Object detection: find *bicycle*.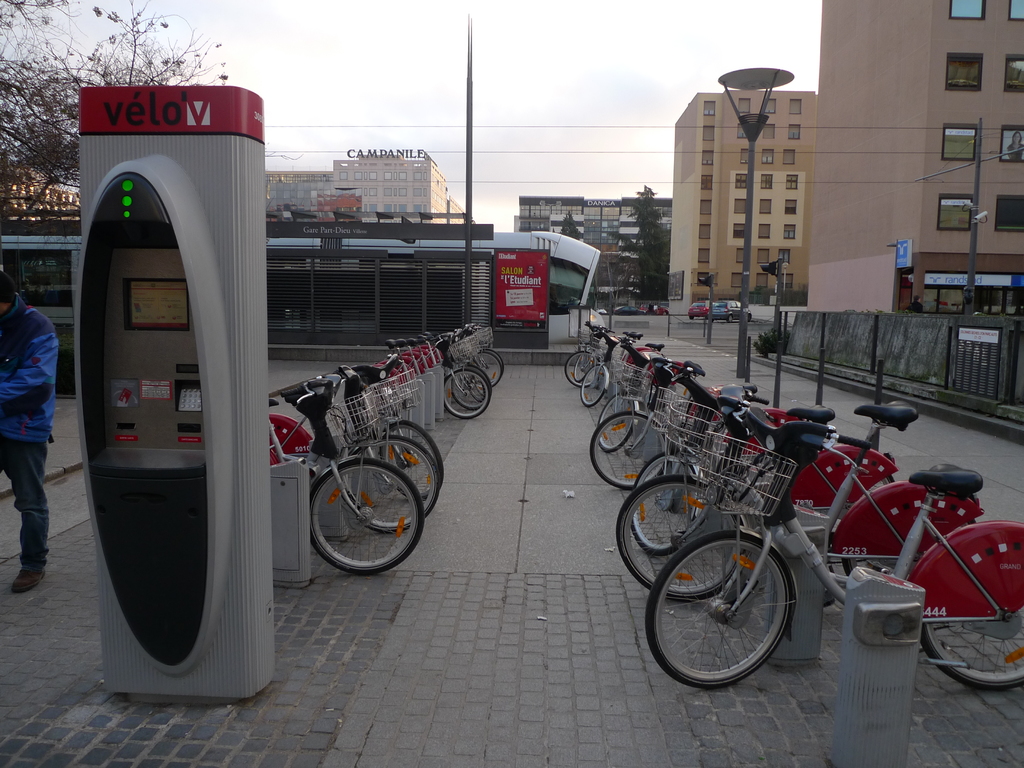
<box>613,401,990,607</box>.
